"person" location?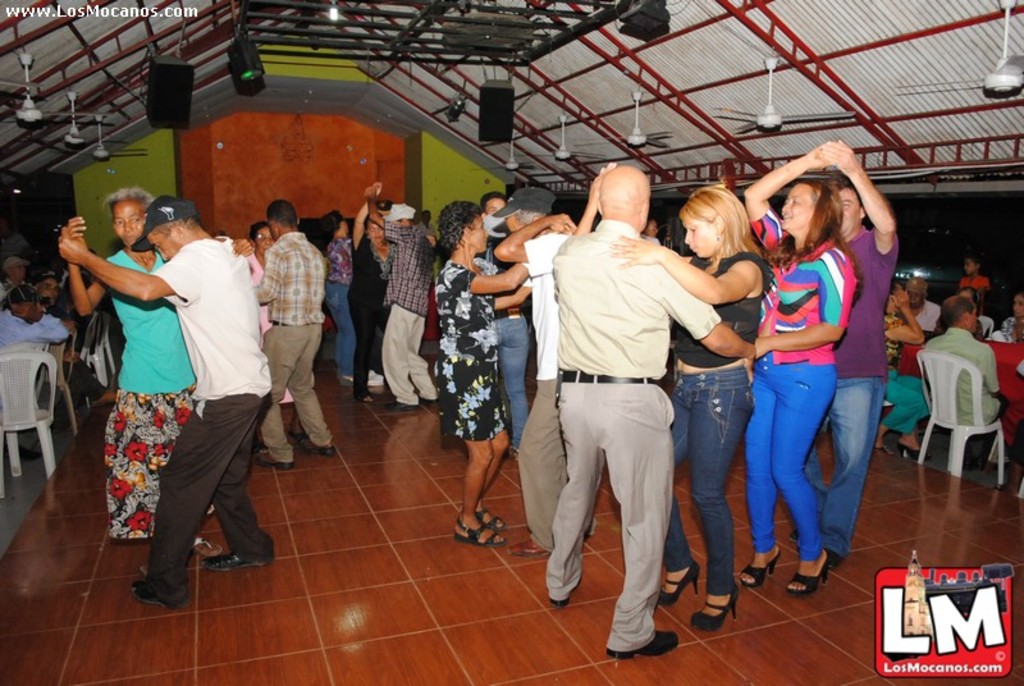
[60,197,273,610]
